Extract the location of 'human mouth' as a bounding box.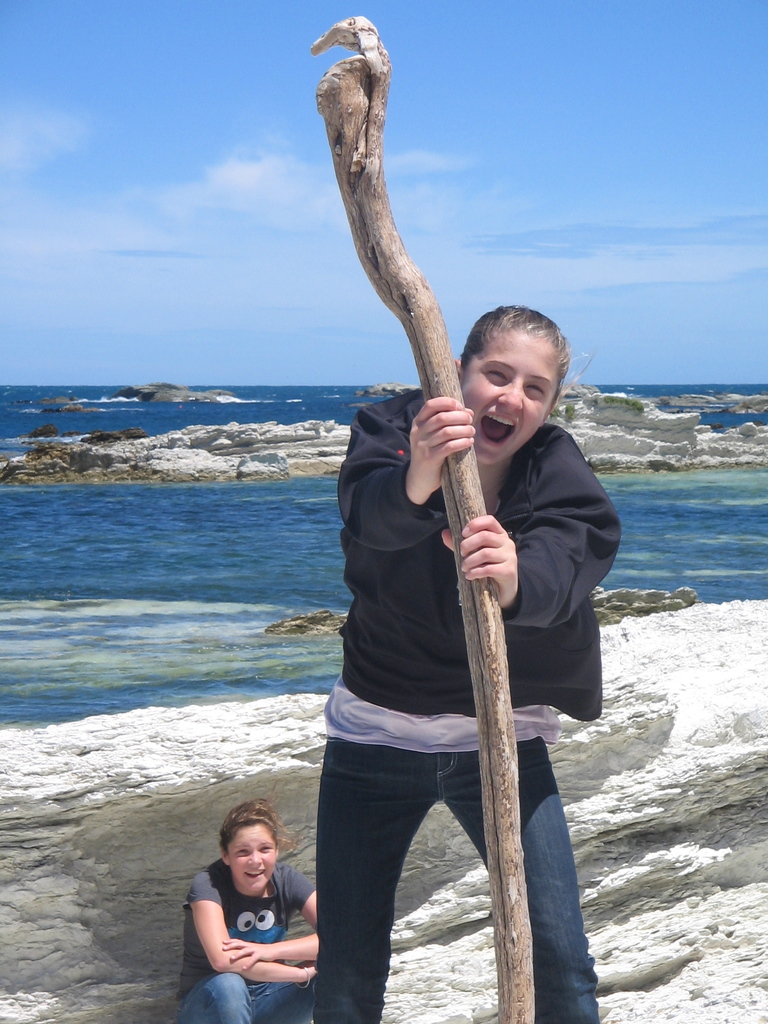
(483,410,520,449).
